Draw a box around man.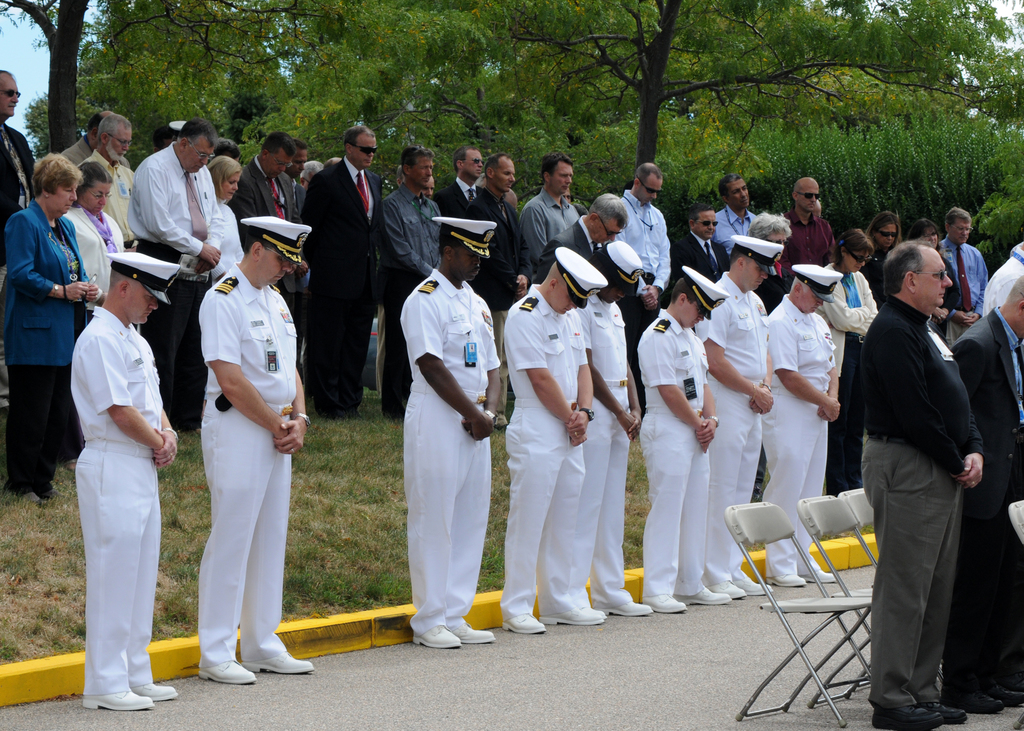
712/169/758/263.
